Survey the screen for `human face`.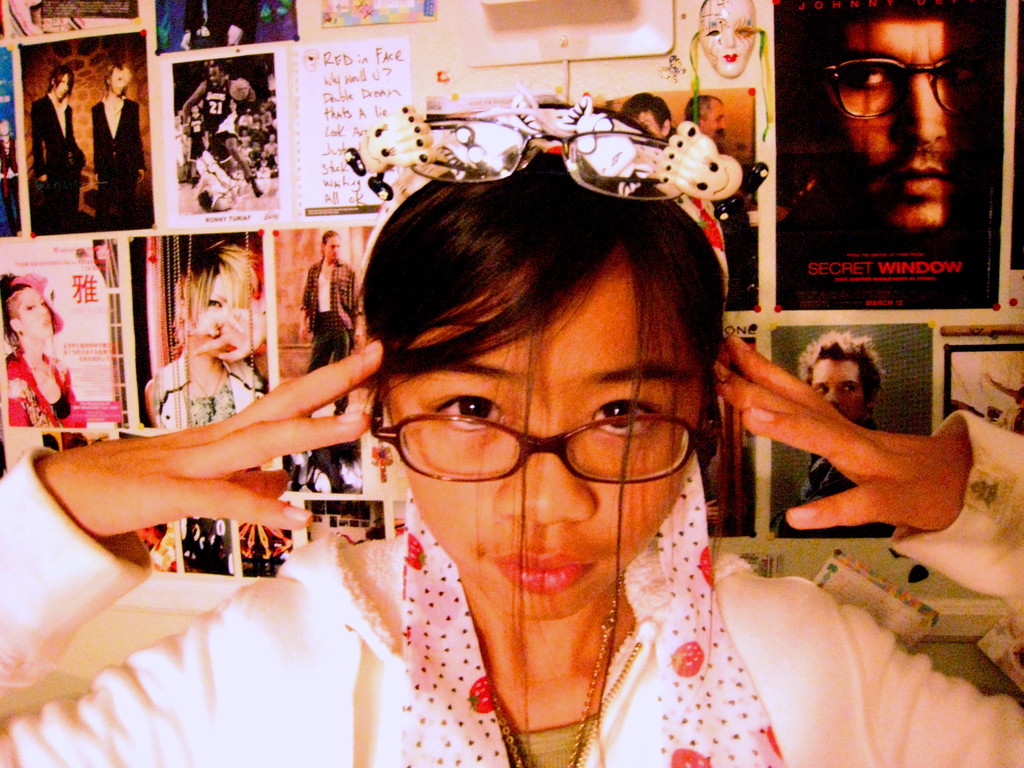
Survey found: box=[702, 108, 721, 125].
